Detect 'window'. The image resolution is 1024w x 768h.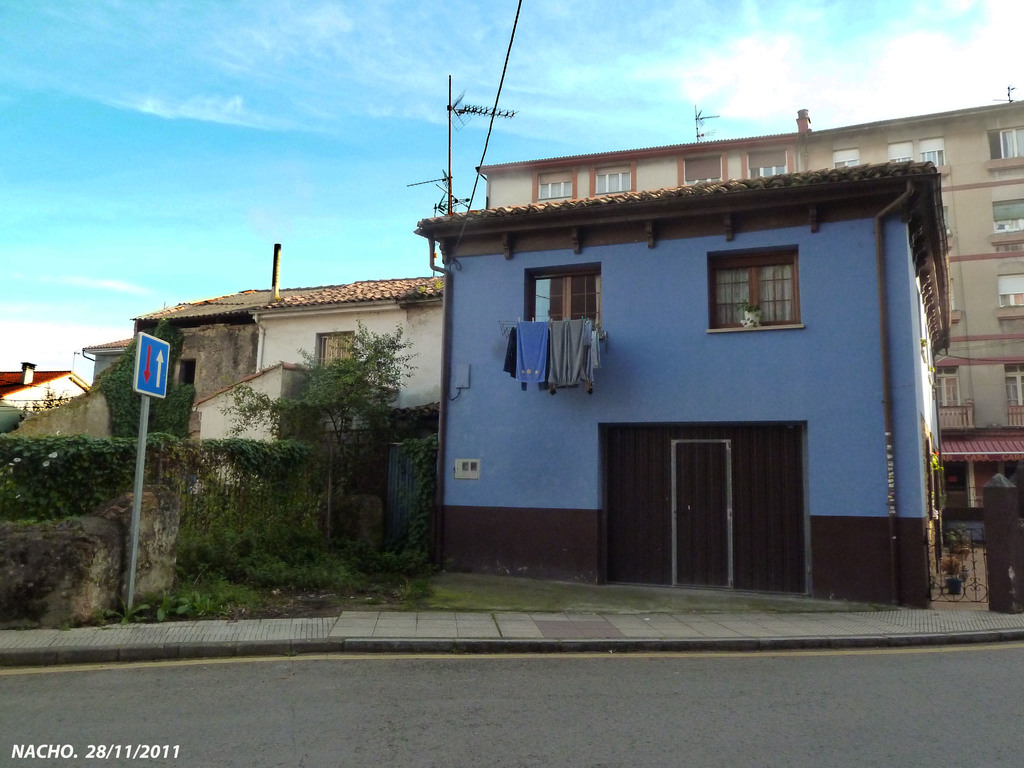
detection(701, 246, 807, 332).
